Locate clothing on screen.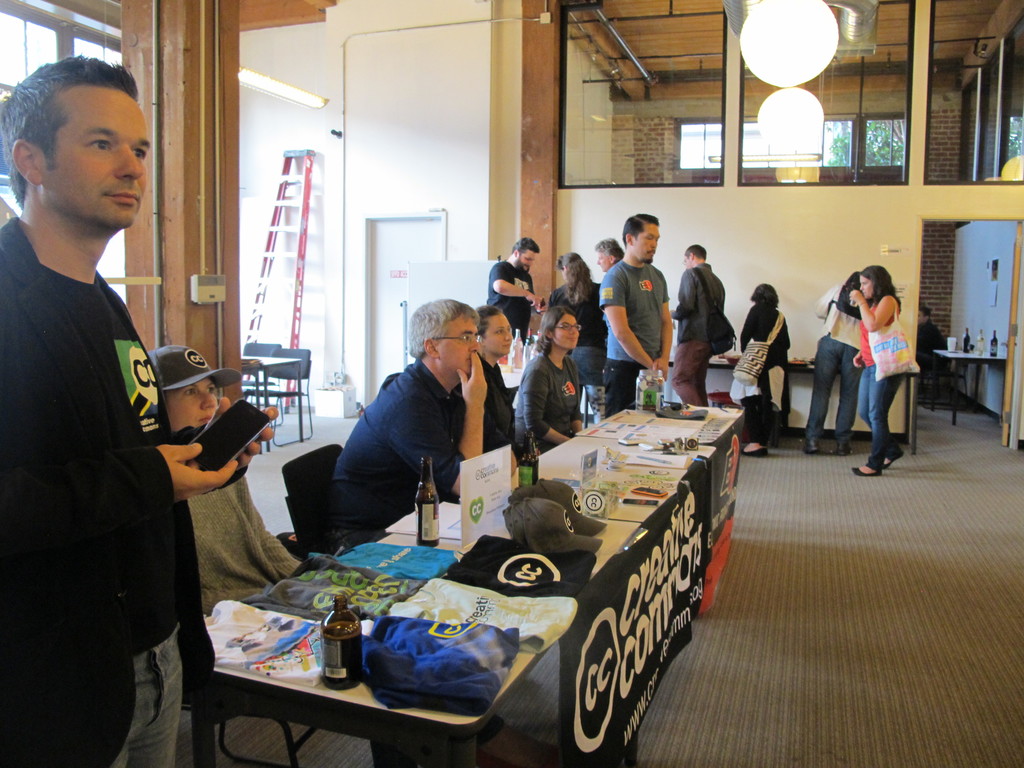
On screen at box(486, 259, 538, 331).
